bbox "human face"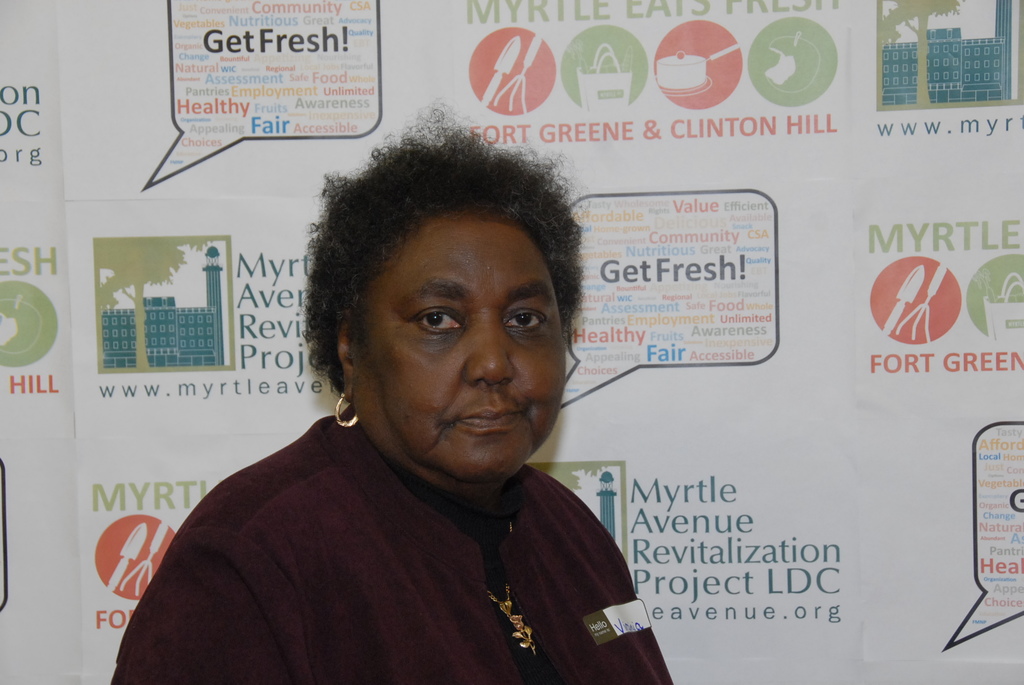
[354,212,568,485]
